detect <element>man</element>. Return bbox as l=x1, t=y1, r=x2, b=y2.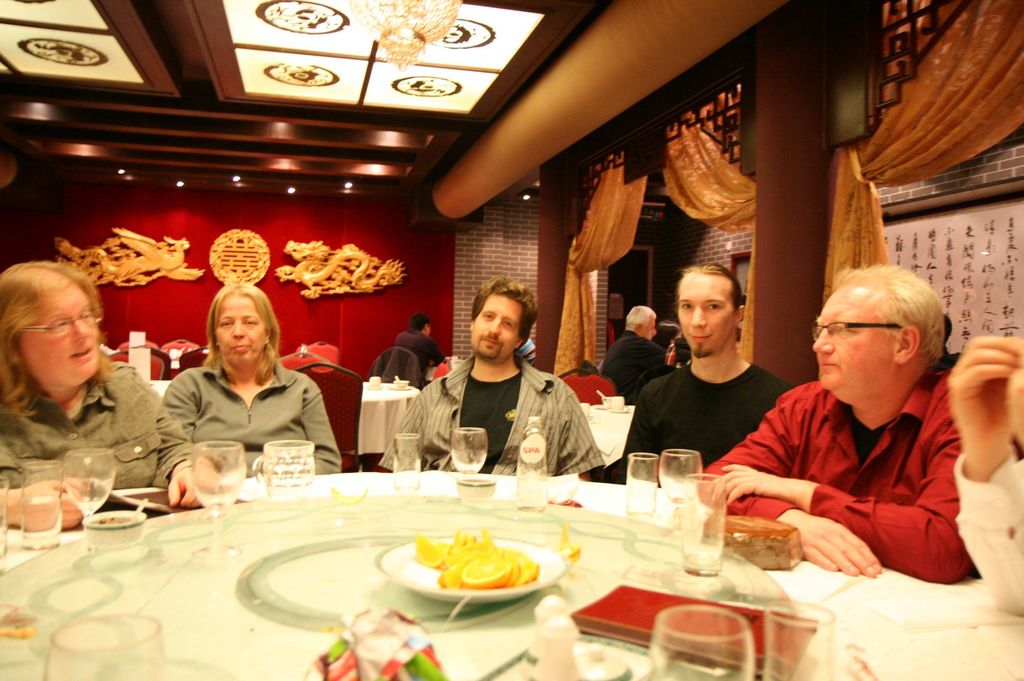
l=396, t=313, r=448, b=389.
